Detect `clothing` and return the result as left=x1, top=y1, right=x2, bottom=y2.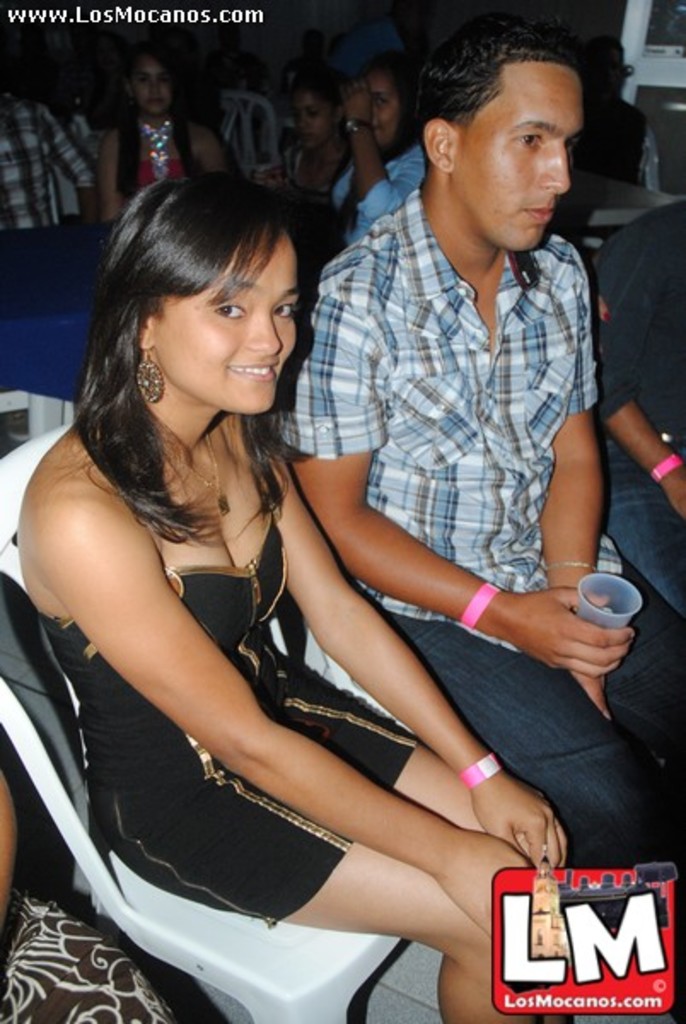
left=0, top=893, right=179, bottom=1022.
